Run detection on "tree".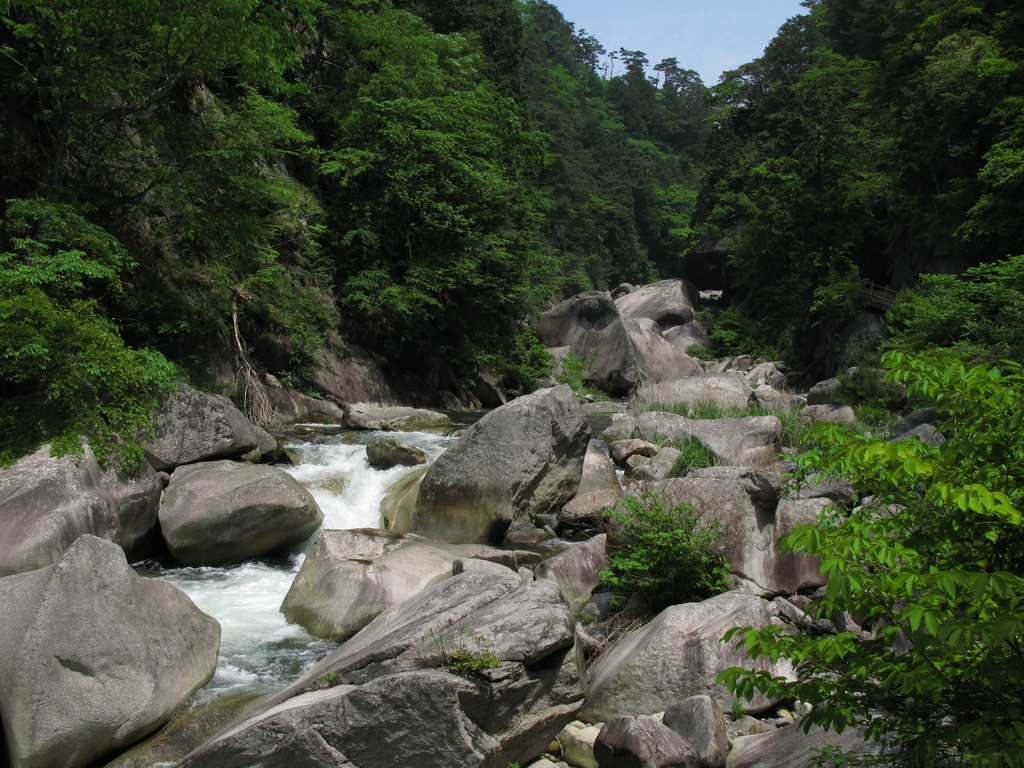
Result: [0, 201, 168, 479].
